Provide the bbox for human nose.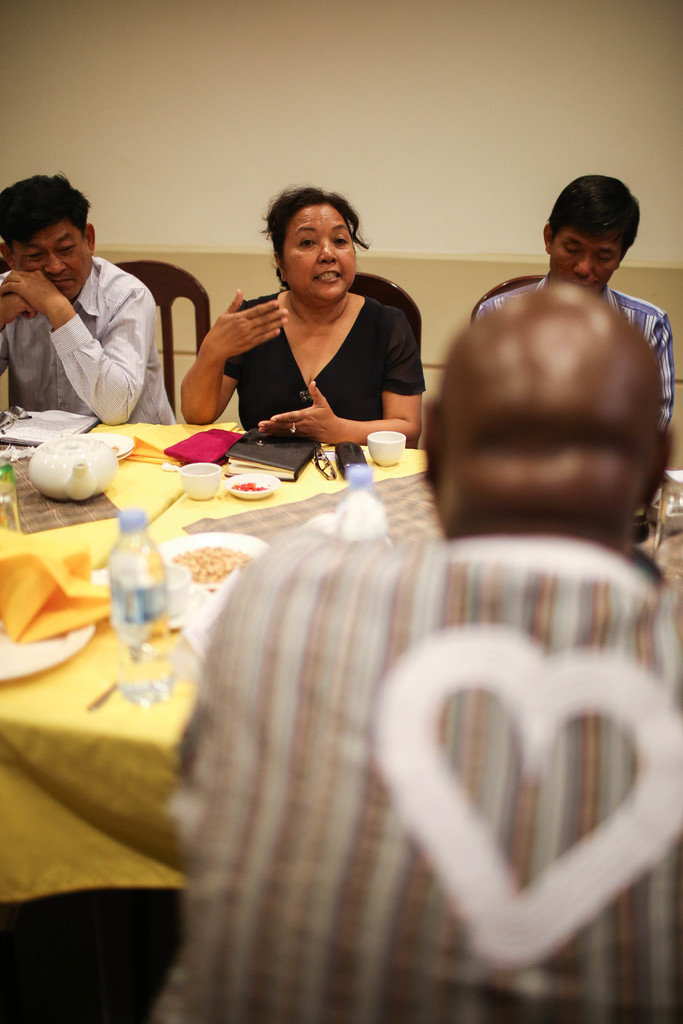
<bbox>571, 257, 594, 278</bbox>.
